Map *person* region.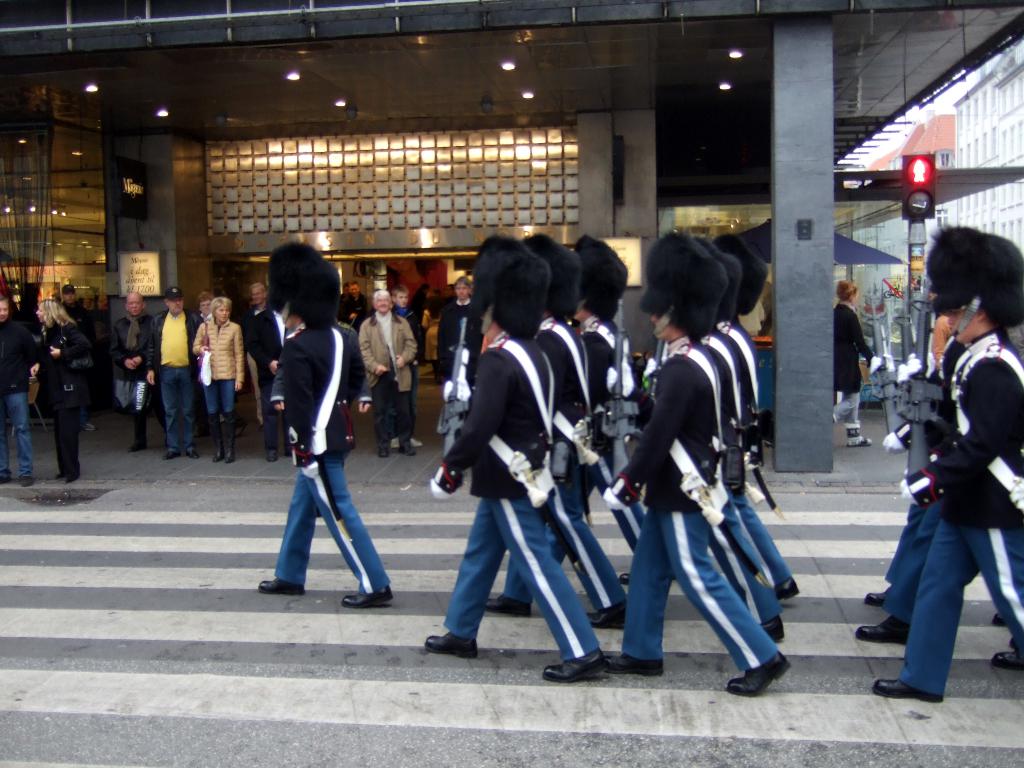
Mapped to box(193, 298, 239, 458).
